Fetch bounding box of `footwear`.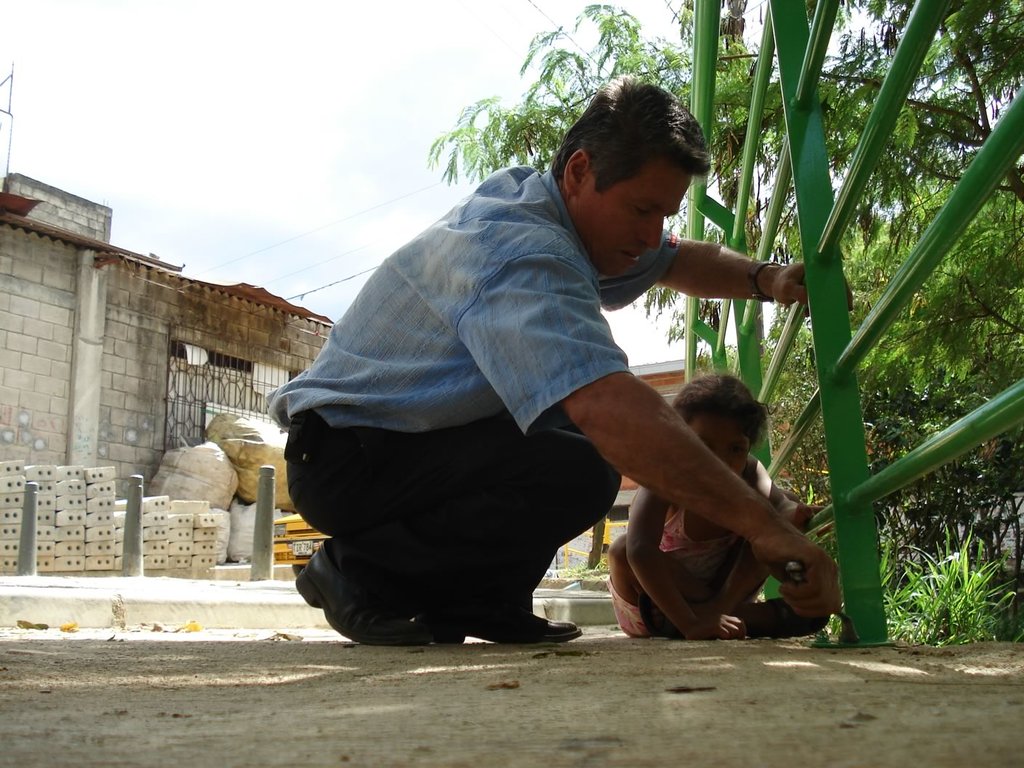
Bbox: (295, 540, 577, 644).
